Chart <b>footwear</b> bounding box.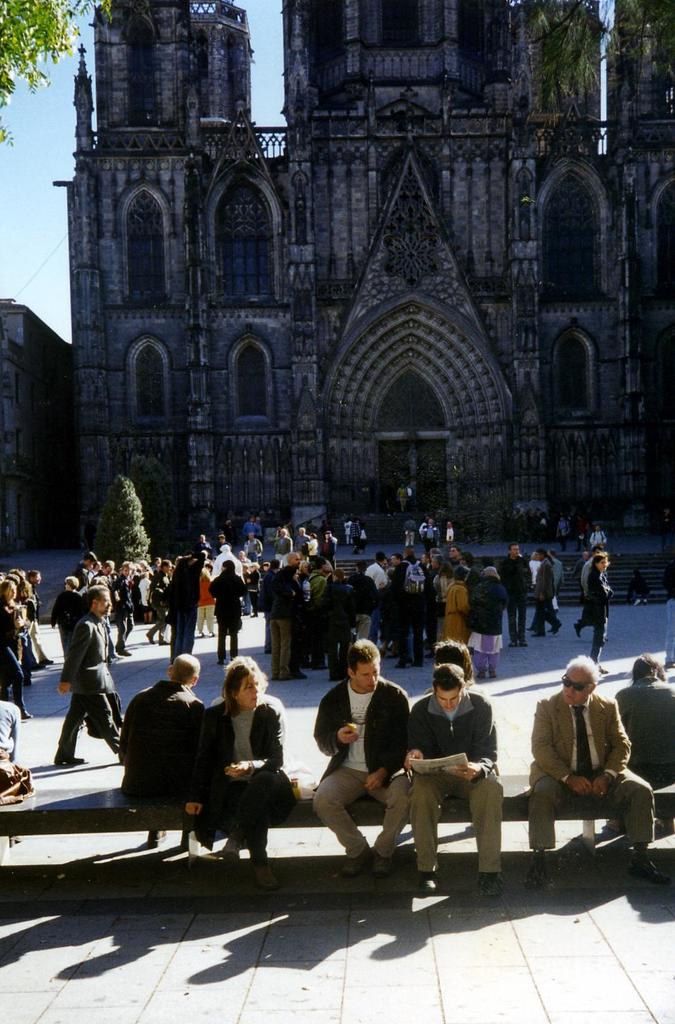
Charted: crop(343, 855, 364, 874).
